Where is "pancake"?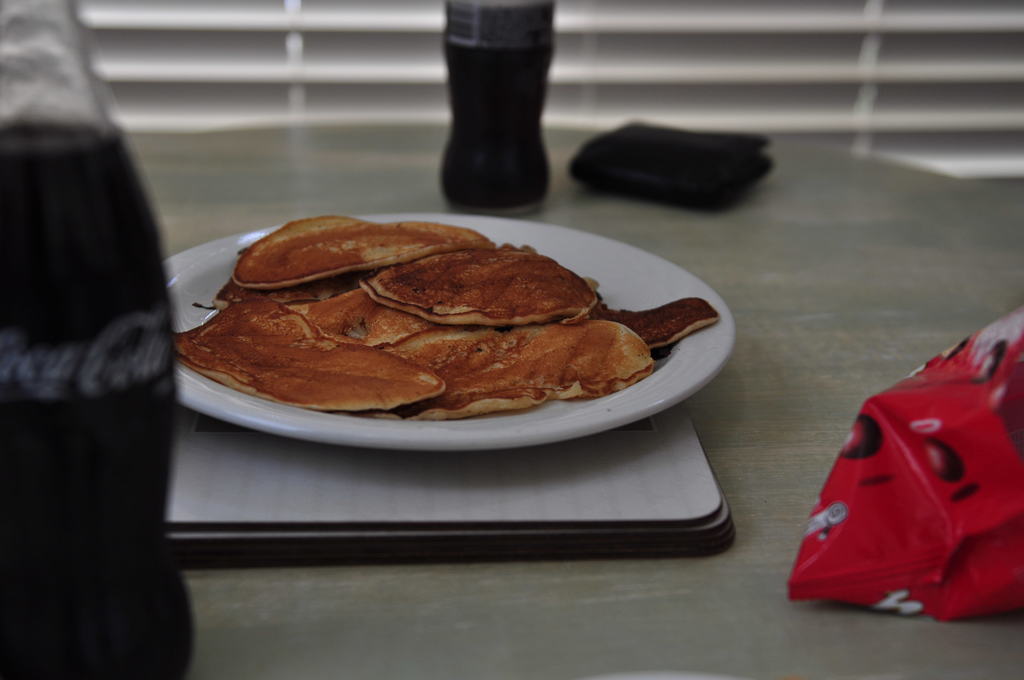
bbox=[593, 294, 712, 348].
